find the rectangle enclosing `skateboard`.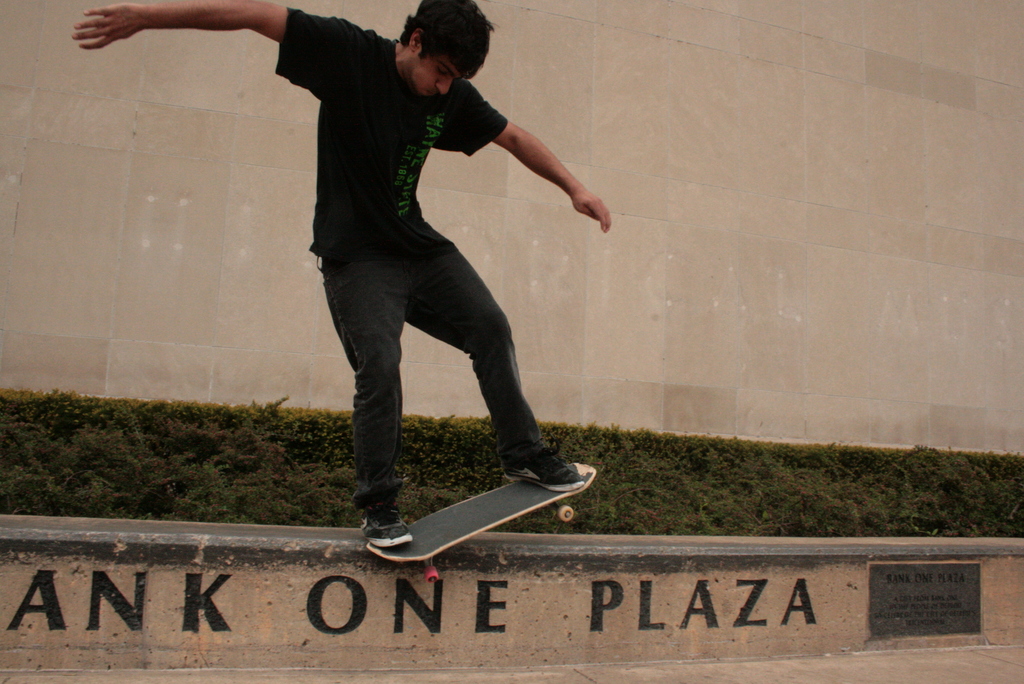
{"x1": 365, "y1": 457, "x2": 598, "y2": 585}.
